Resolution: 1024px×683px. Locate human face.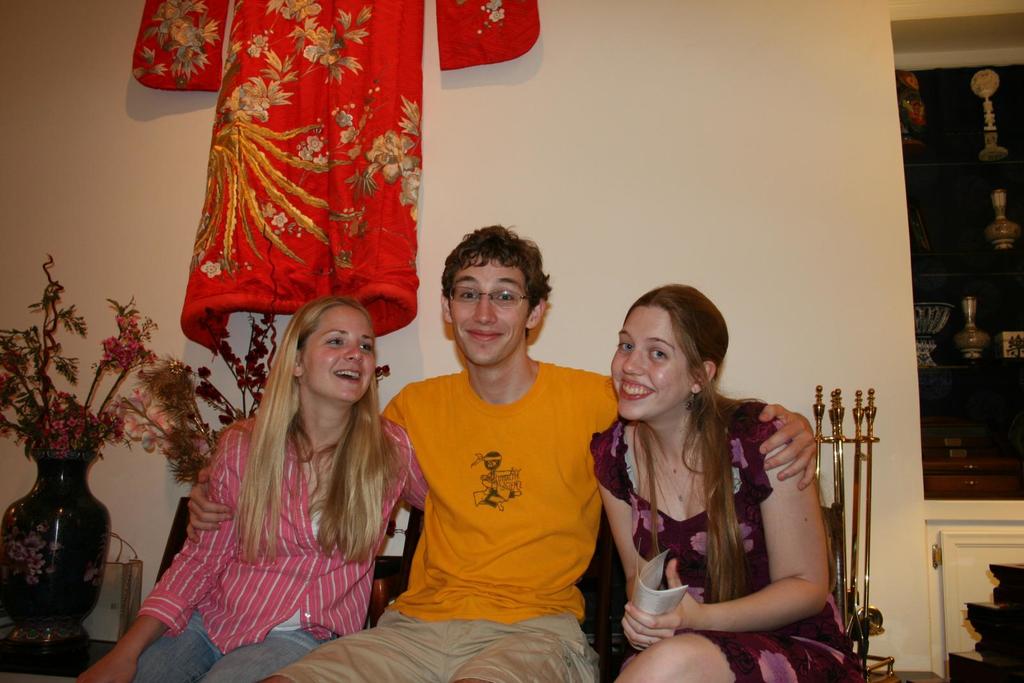
Rect(609, 304, 692, 421).
